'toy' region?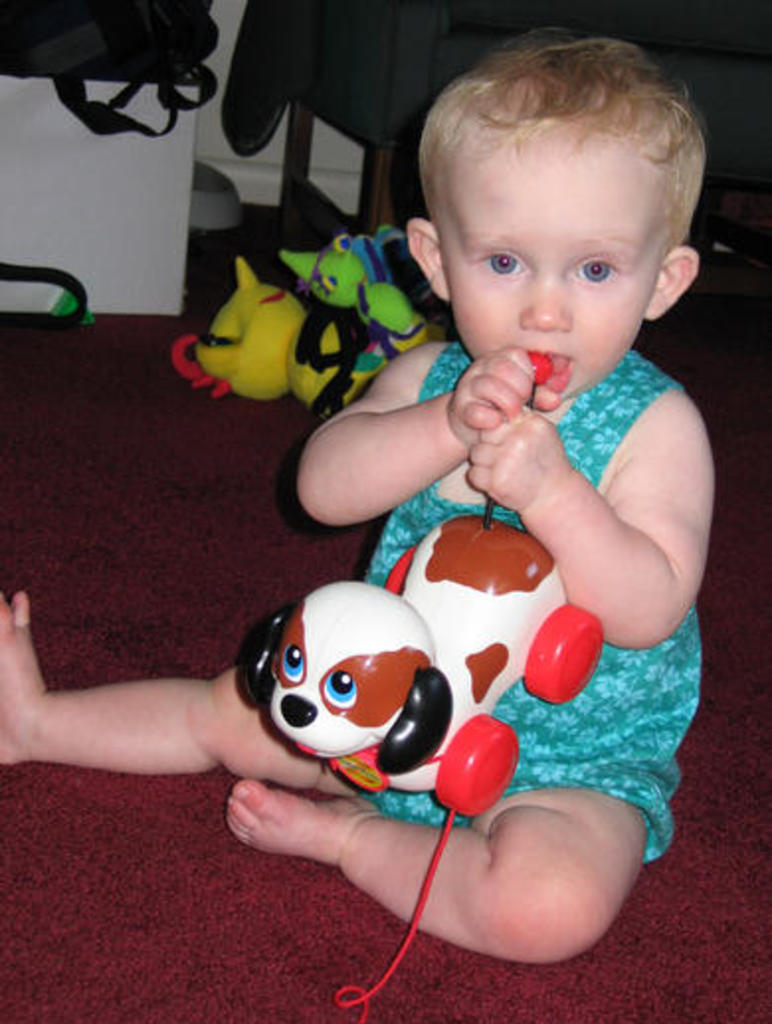
detection(241, 355, 604, 820)
